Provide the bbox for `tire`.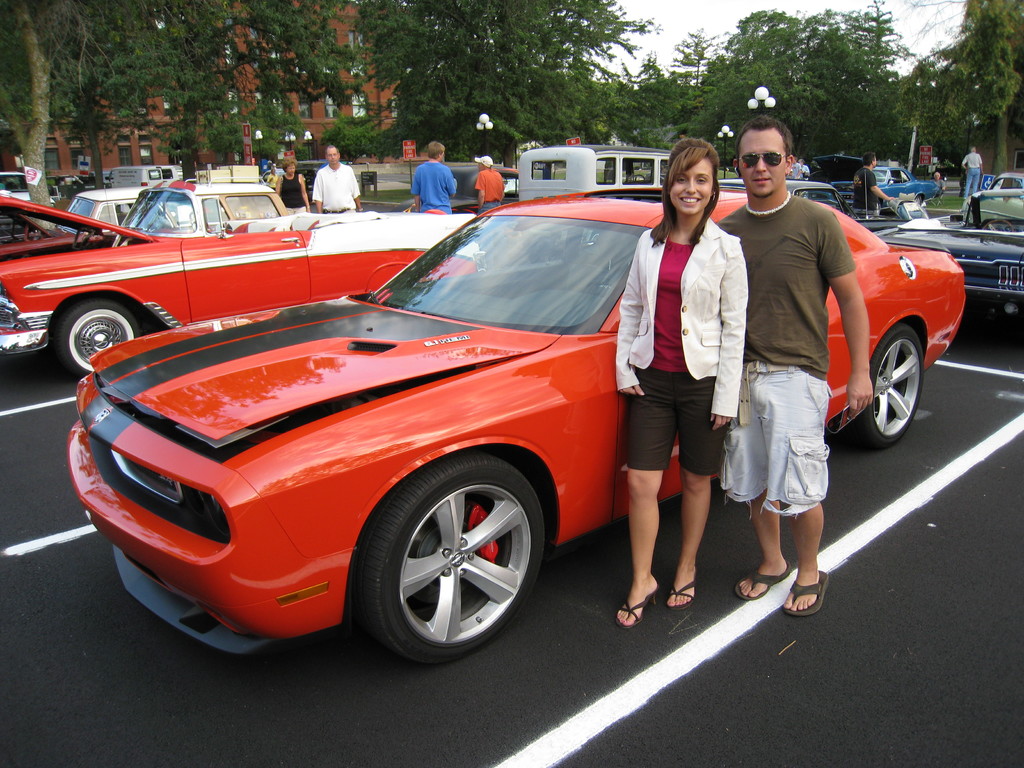
l=840, t=325, r=923, b=447.
